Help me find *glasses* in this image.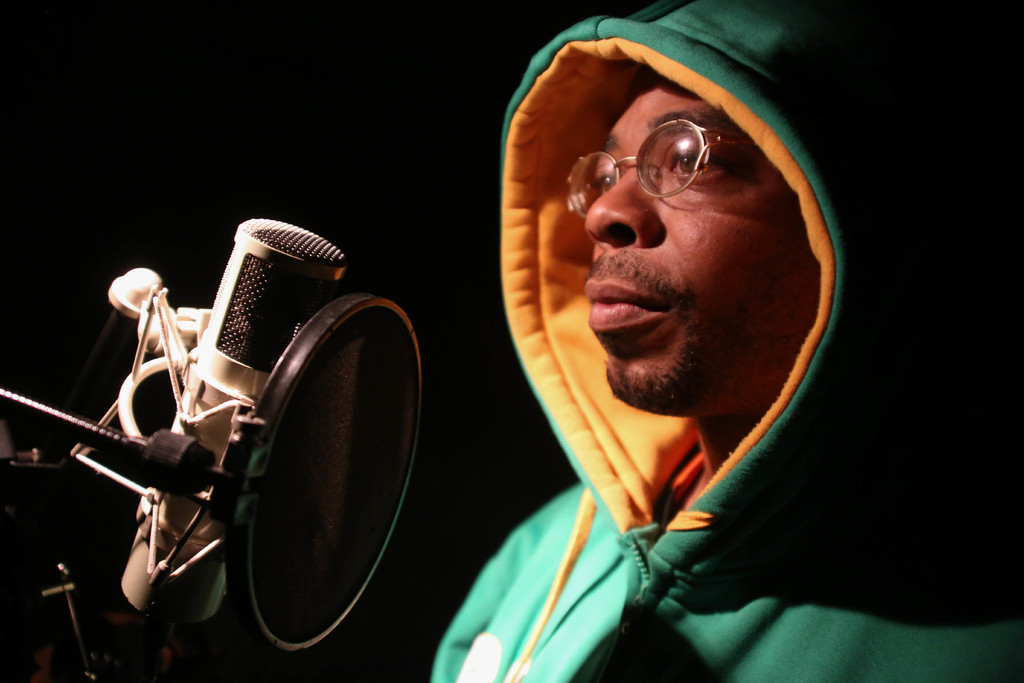
Found it: bbox=[561, 110, 781, 201].
